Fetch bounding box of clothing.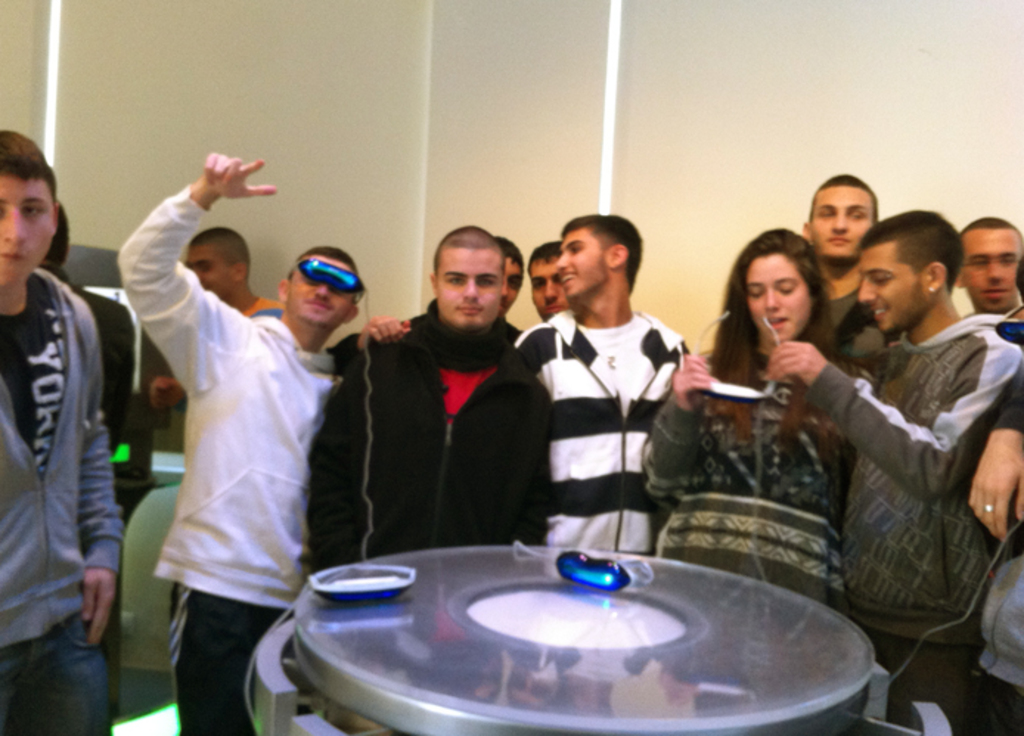
Bbox: (x1=502, y1=289, x2=702, y2=565).
